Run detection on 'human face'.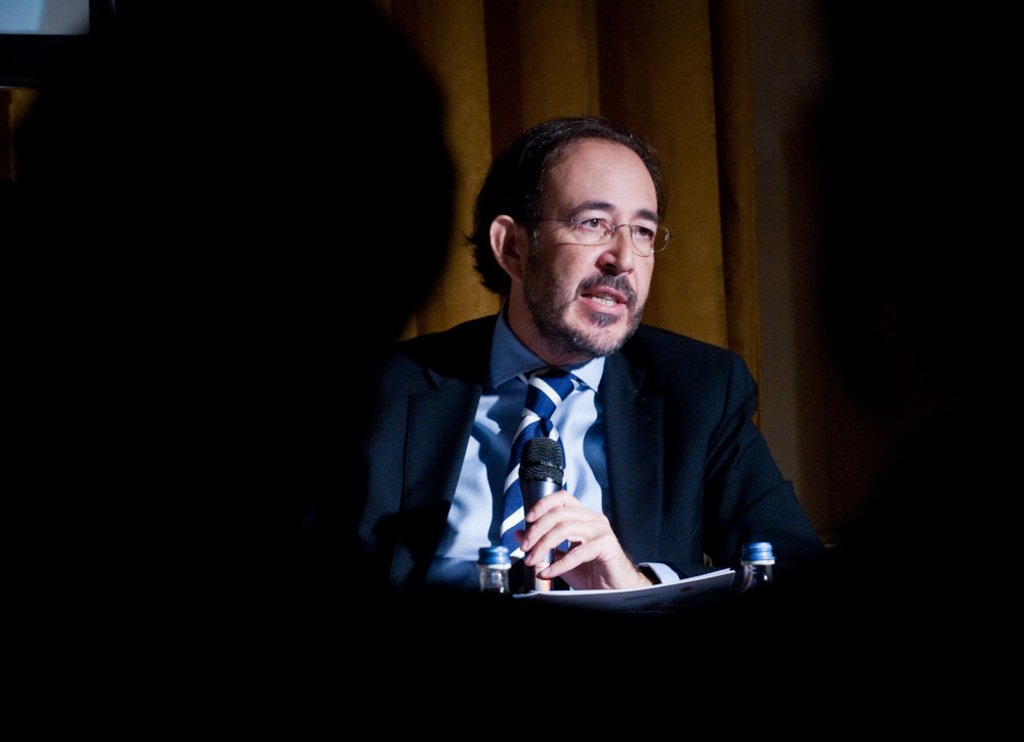
Result: <box>523,139,657,359</box>.
